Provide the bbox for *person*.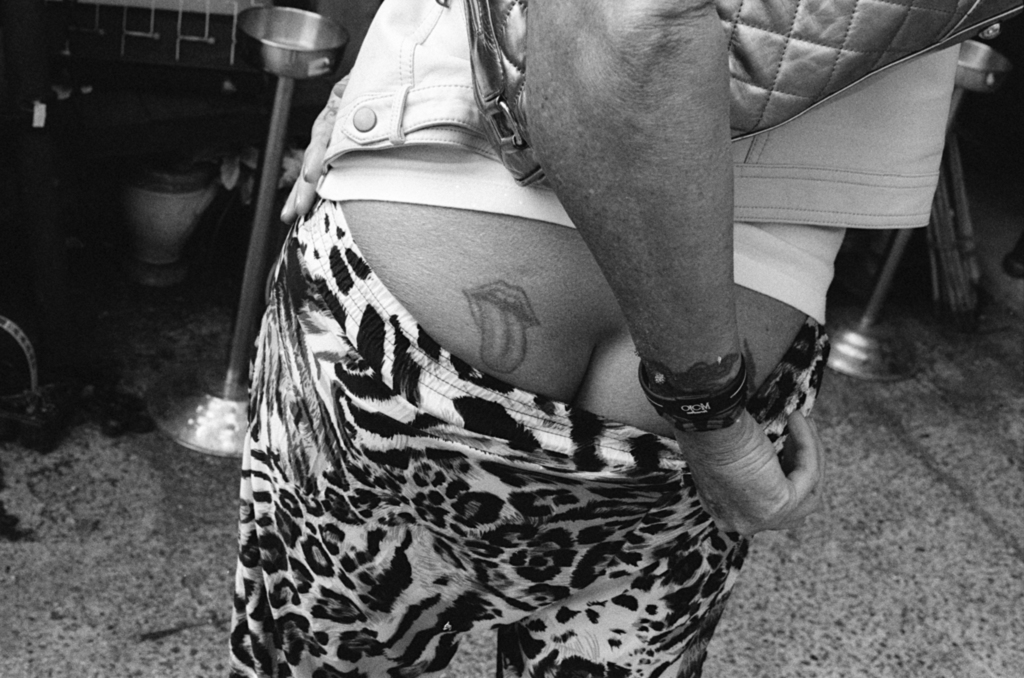
region(221, 0, 942, 677).
